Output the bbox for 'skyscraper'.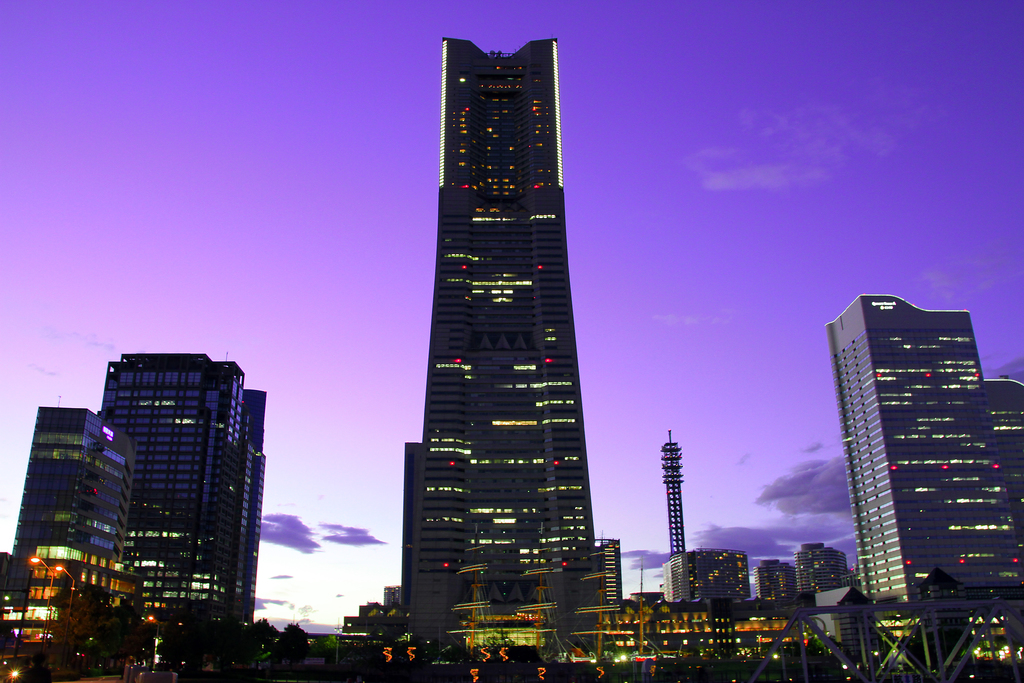
9,404,135,603.
